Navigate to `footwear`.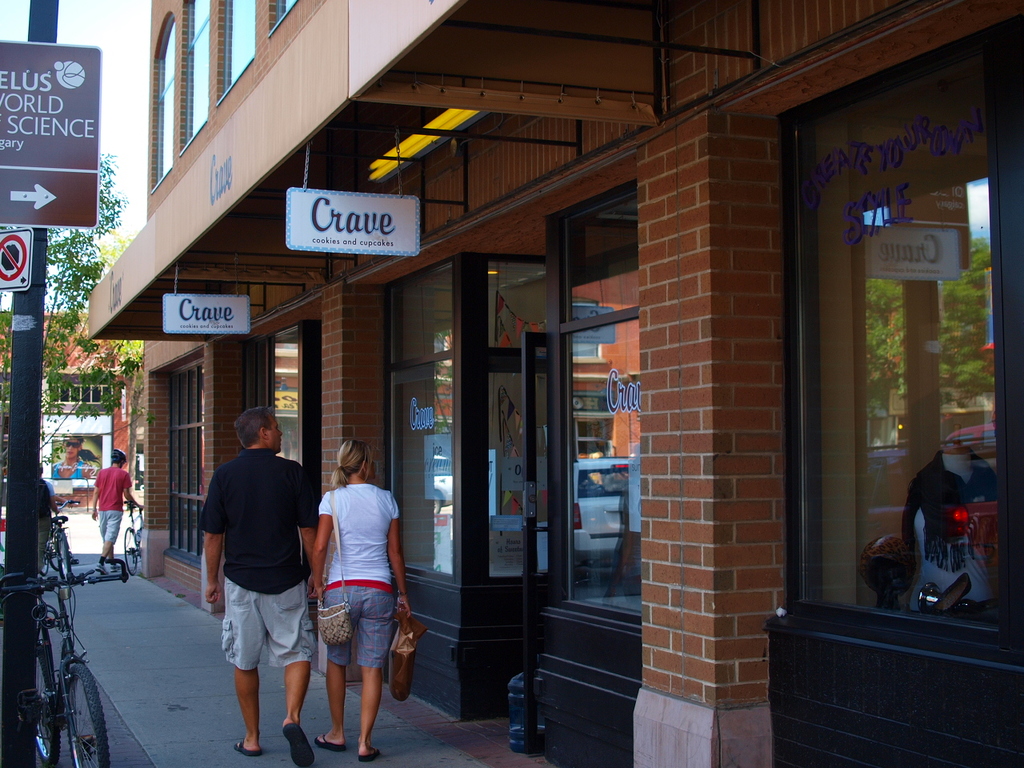
Navigation target: <box>314,732,345,748</box>.
